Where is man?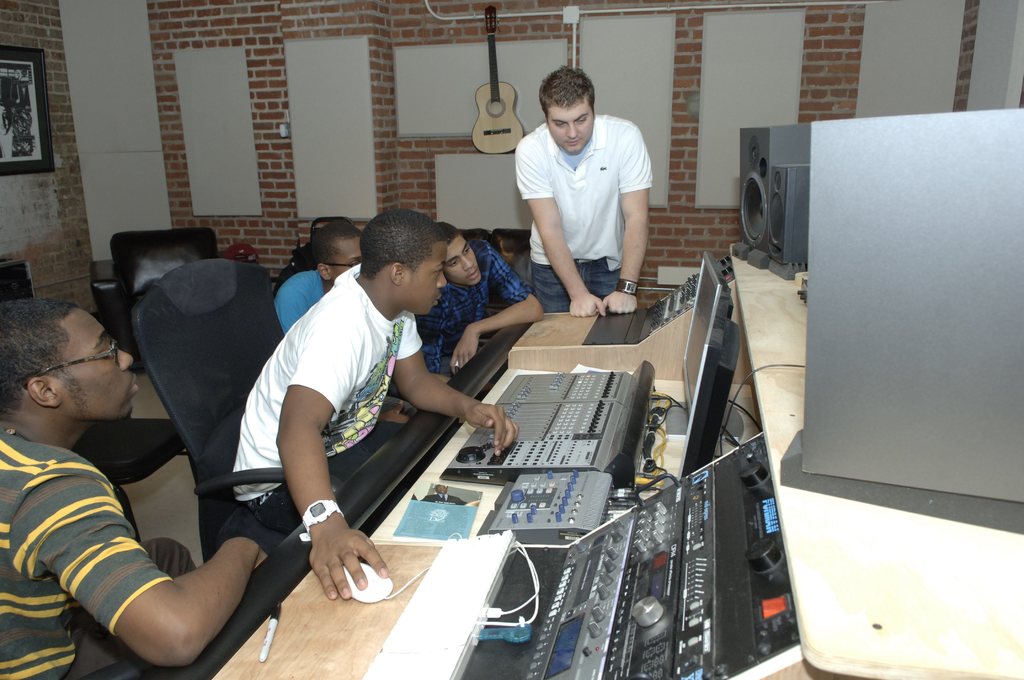
l=408, t=218, r=551, b=391.
